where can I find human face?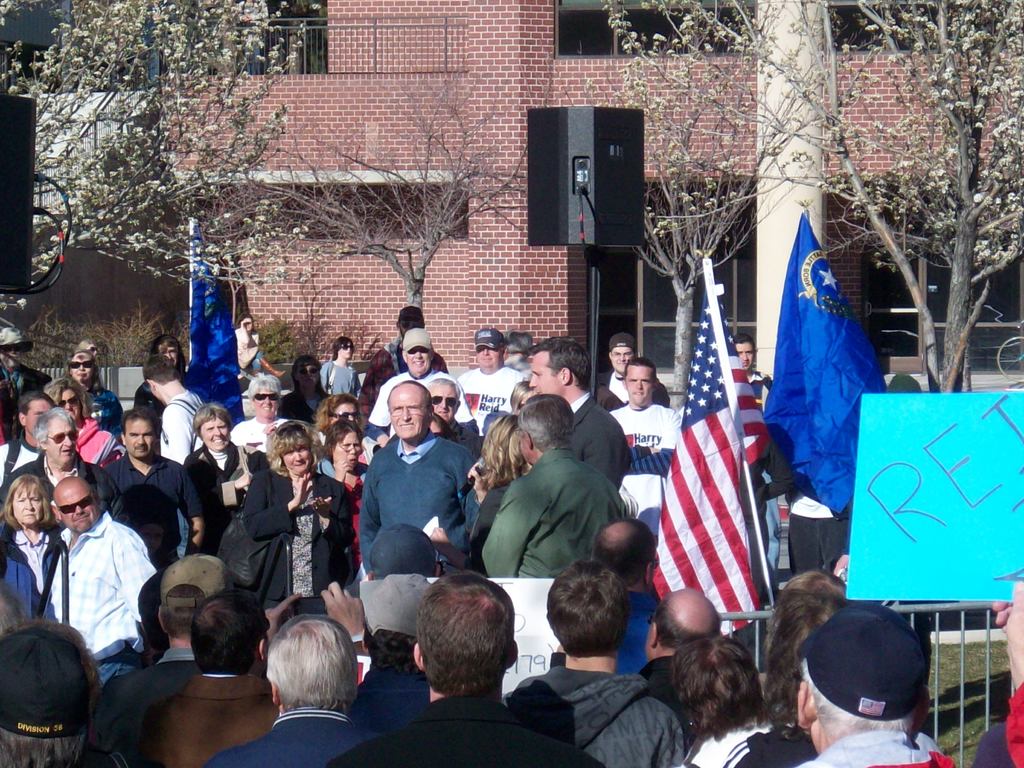
You can find it at <bbox>527, 349, 561, 395</bbox>.
